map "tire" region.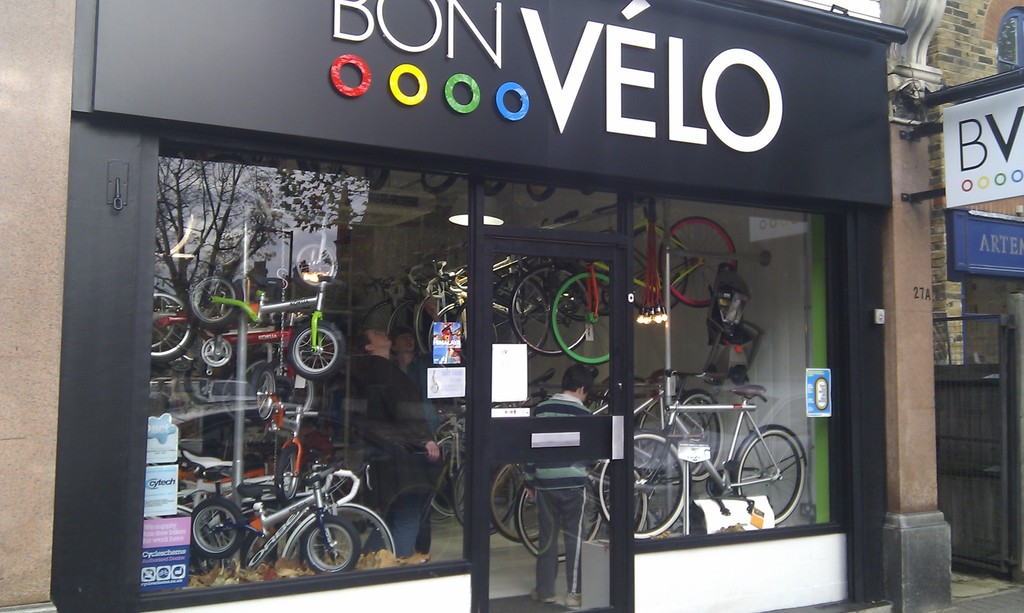
Mapped to (276, 442, 298, 506).
